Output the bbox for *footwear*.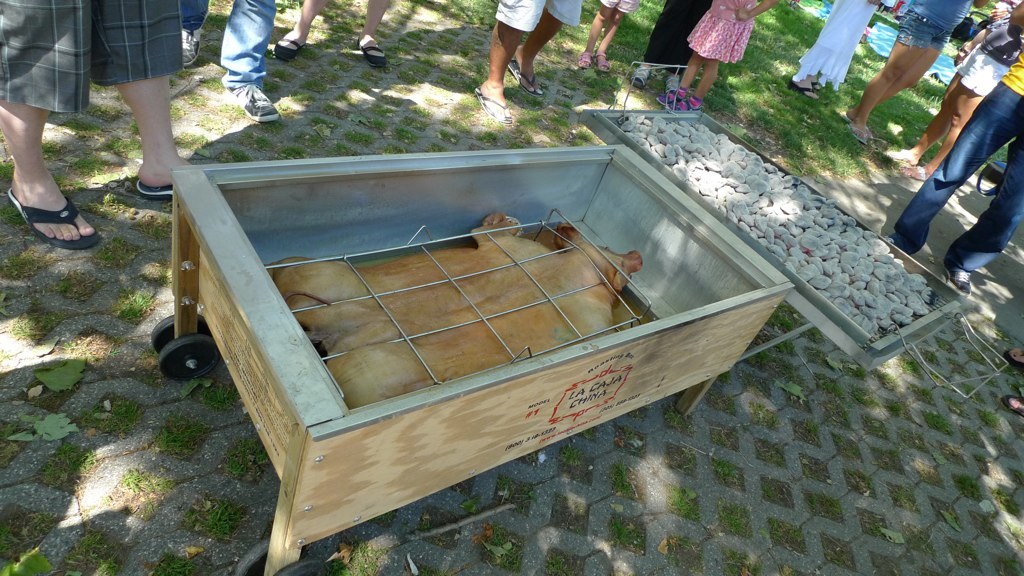
999,394,1023,425.
